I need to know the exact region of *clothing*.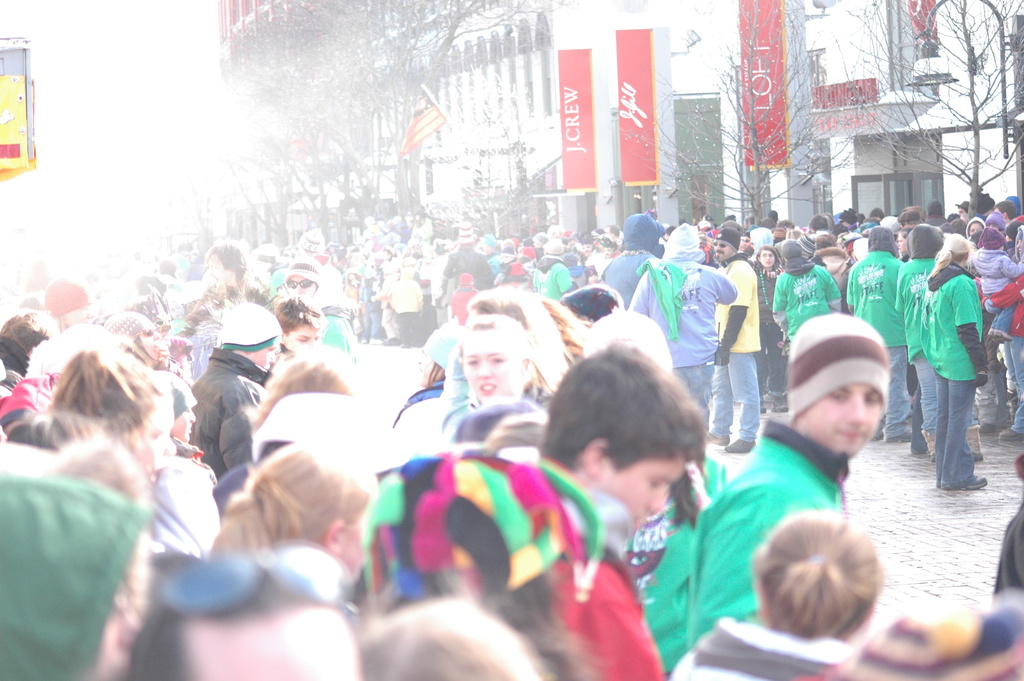
Region: {"left": 602, "top": 246, "right": 656, "bottom": 308}.
